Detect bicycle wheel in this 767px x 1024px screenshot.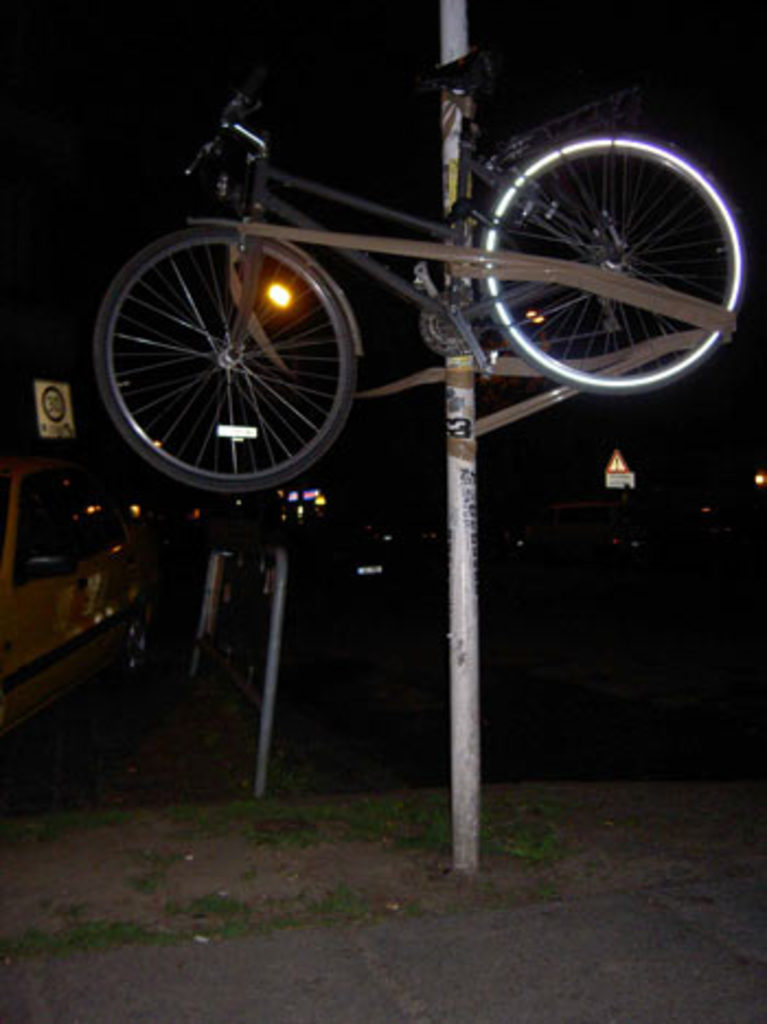
Detection: {"x1": 482, "y1": 127, "x2": 747, "y2": 392}.
